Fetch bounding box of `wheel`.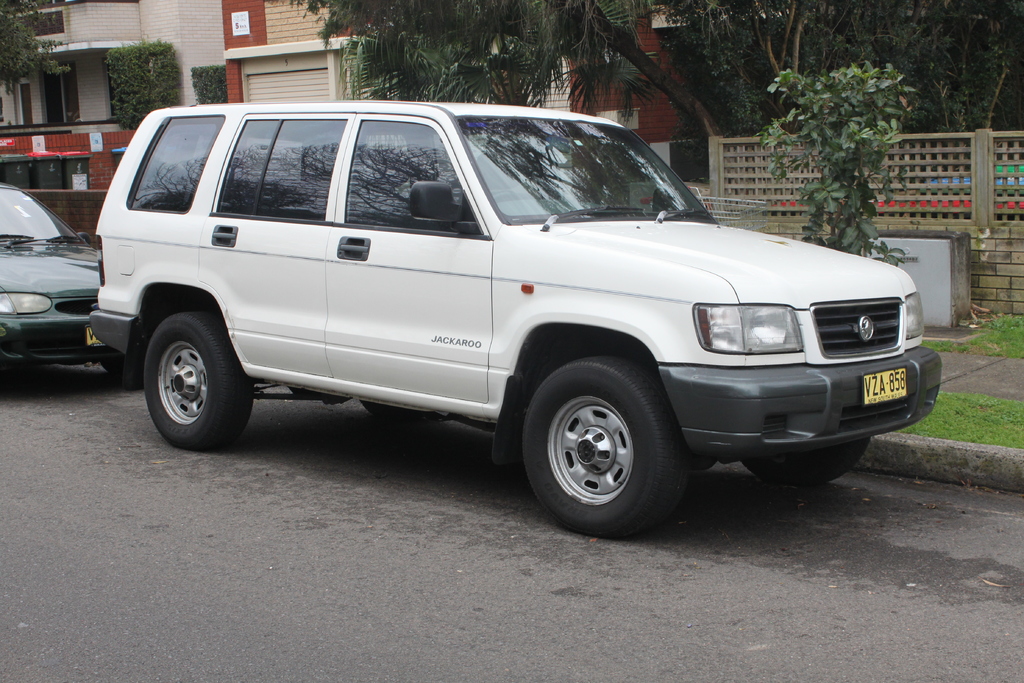
Bbox: rect(740, 440, 871, 494).
